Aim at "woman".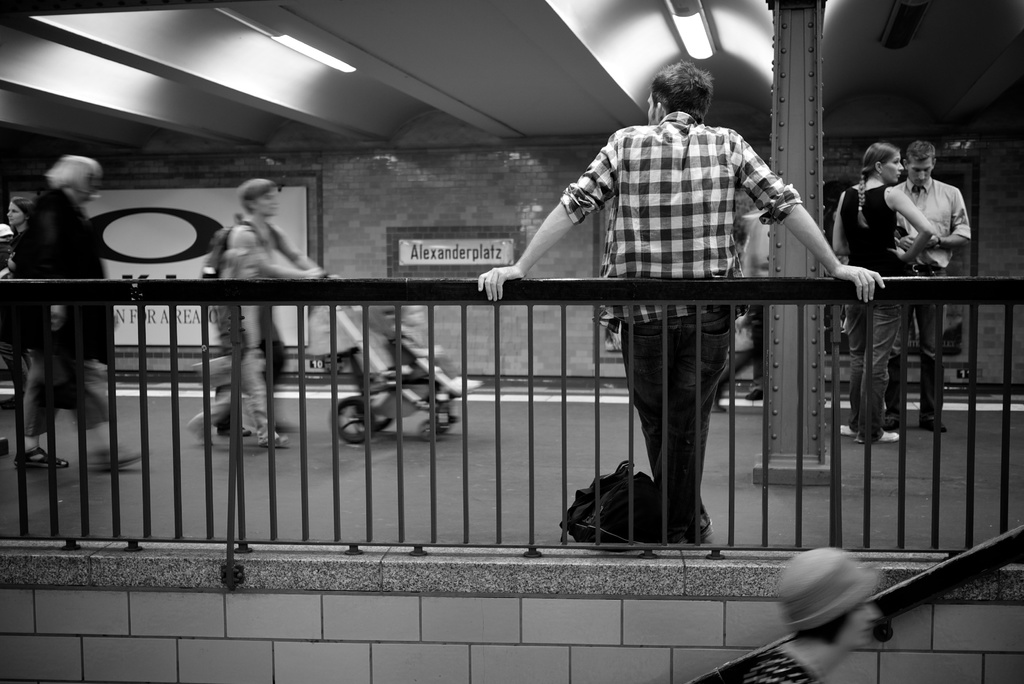
Aimed at 827, 139, 937, 438.
